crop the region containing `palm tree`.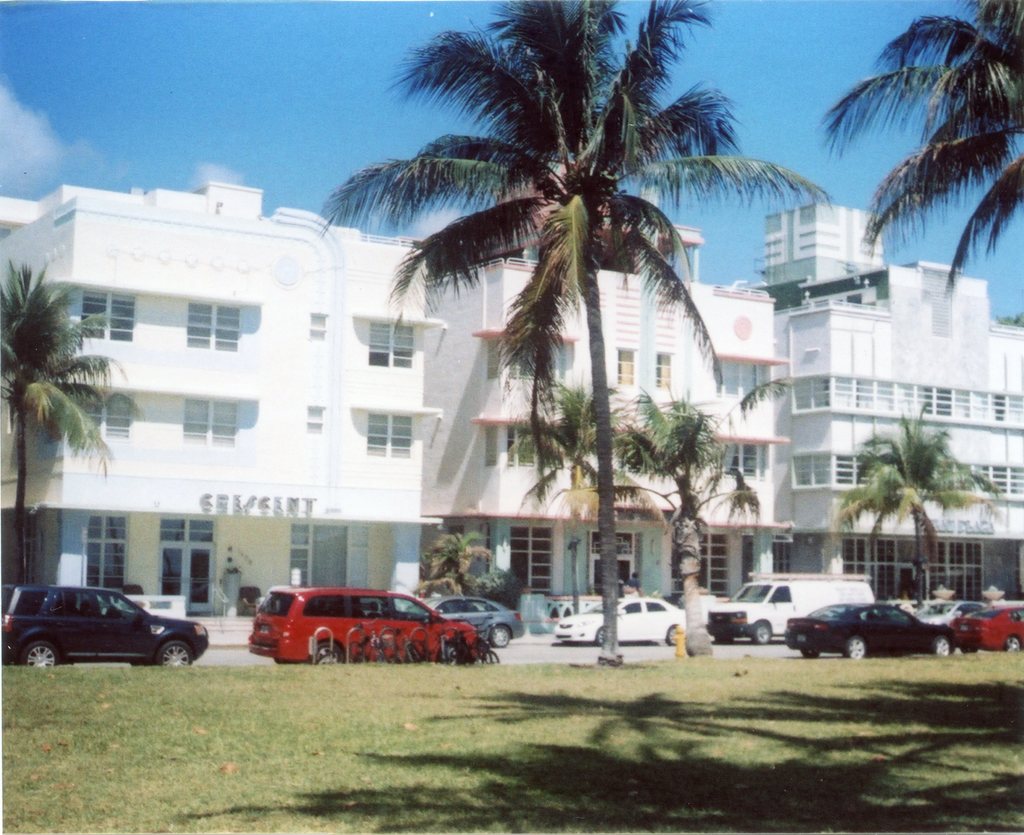
Crop region: <region>844, 424, 999, 665</region>.
